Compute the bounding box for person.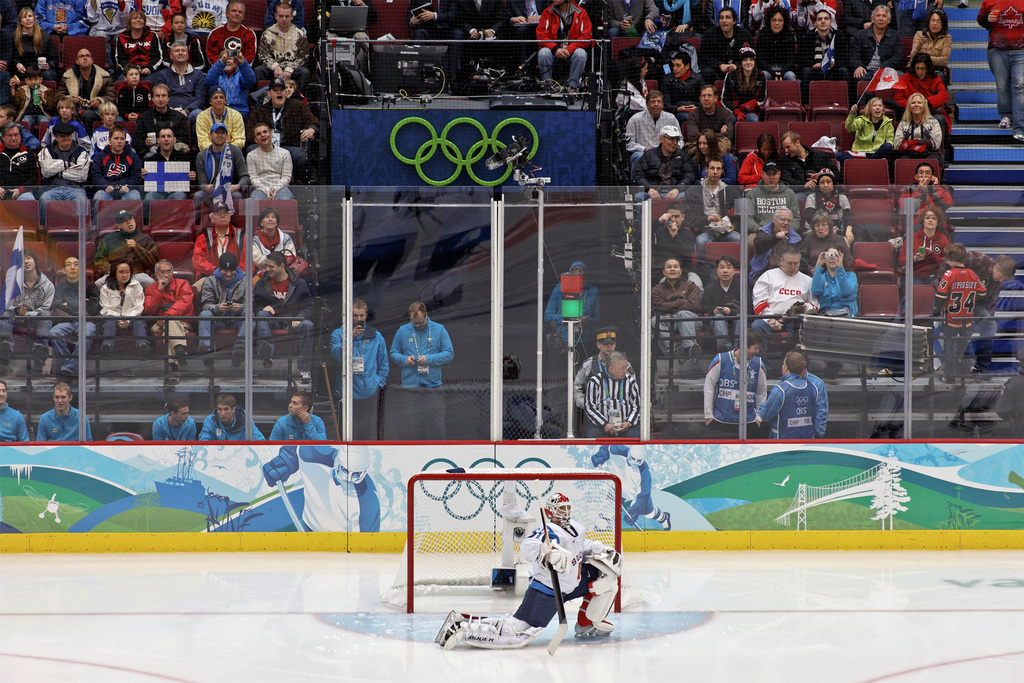
crop(723, 42, 764, 128).
